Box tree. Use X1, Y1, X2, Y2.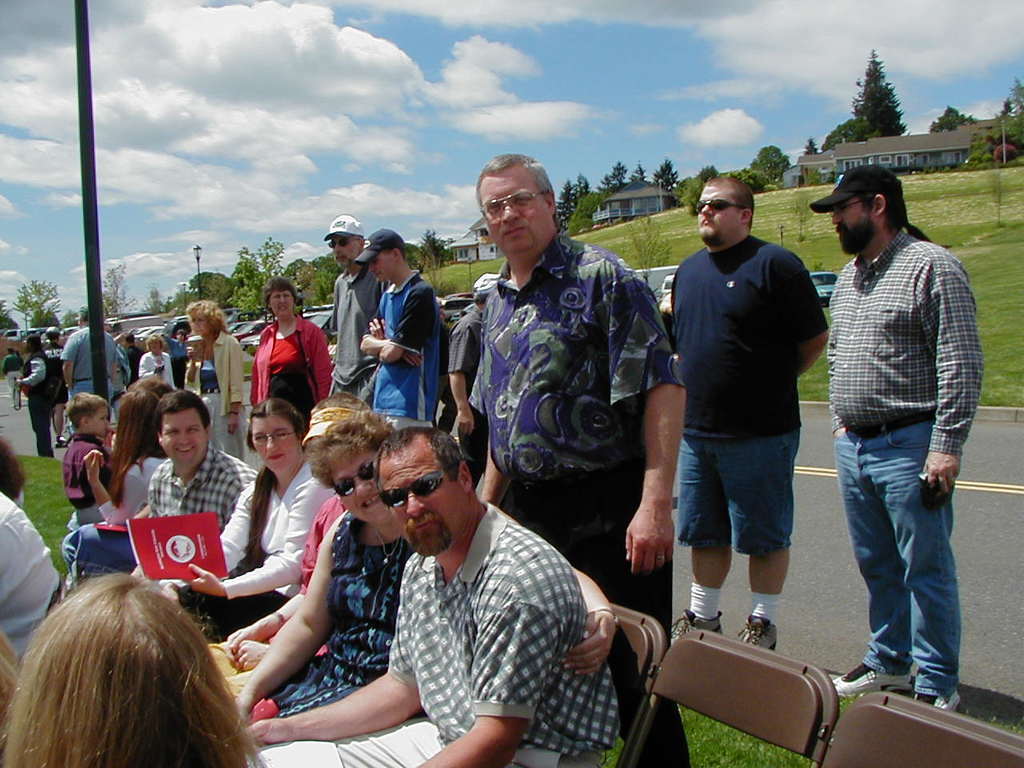
225, 235, 290, 314.
